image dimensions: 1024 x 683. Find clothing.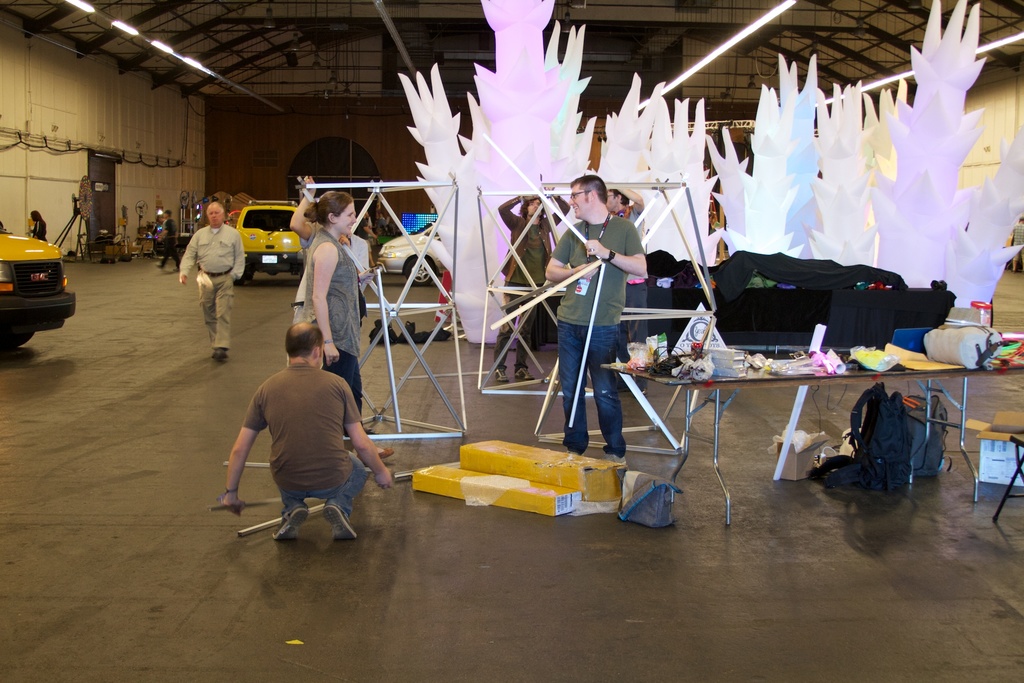
x1=495 y1=195 x2=570 y2=367.
